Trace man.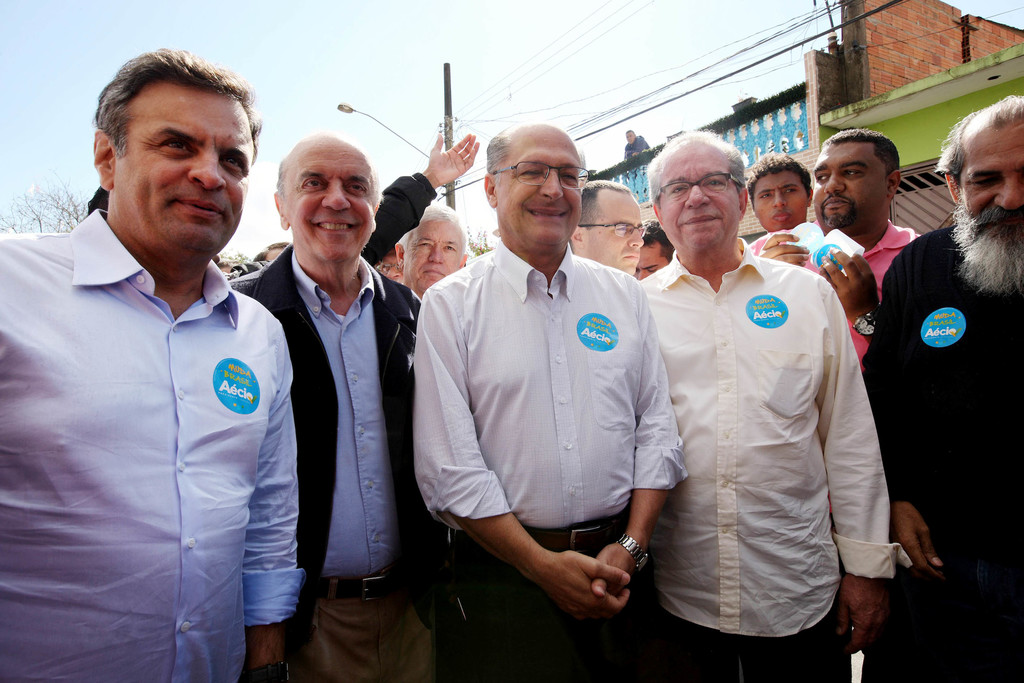
Traced to x1=639 y1=129 x2=912 y2=682.
